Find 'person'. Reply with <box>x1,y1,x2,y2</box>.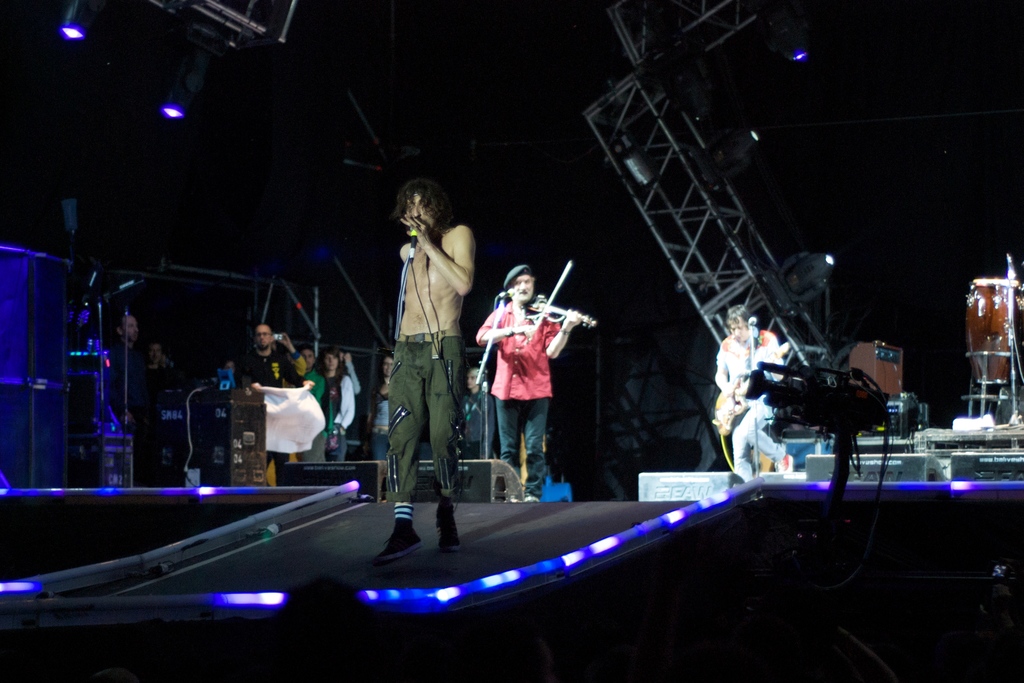
<box>371,352,394,460</box>.
